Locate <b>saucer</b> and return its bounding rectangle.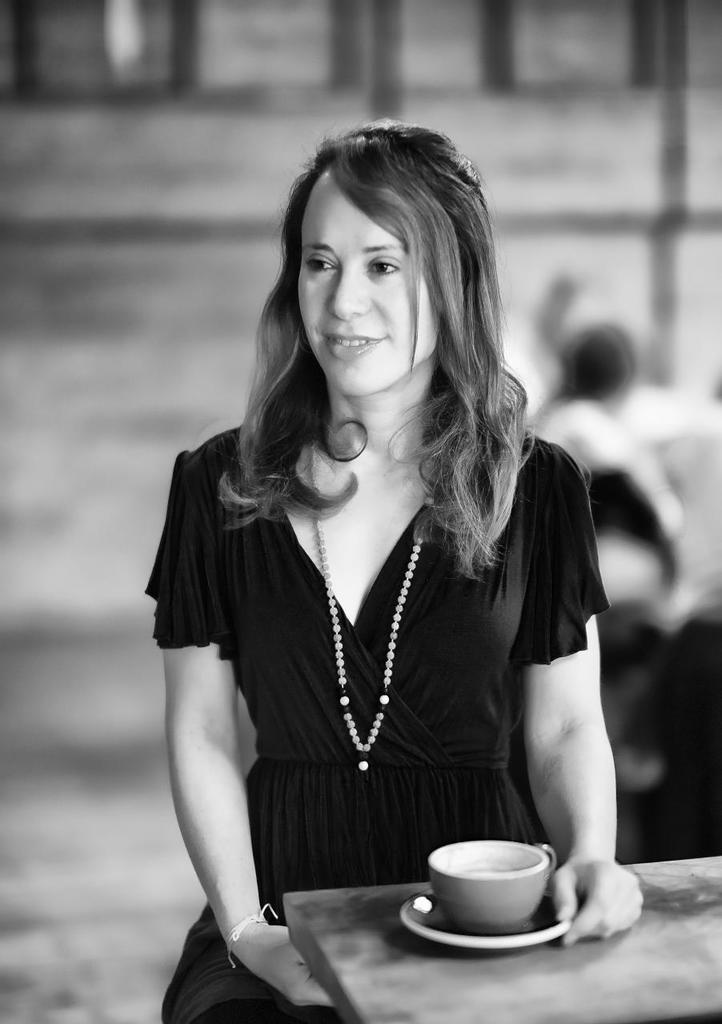
<region>397, 891, 579, 950</region>.
